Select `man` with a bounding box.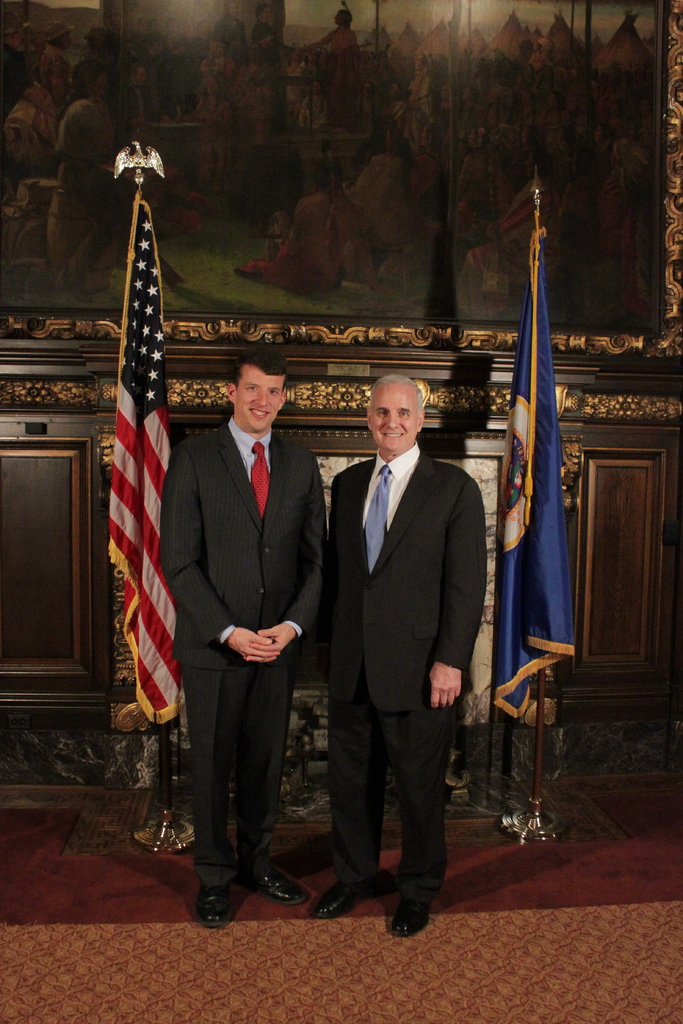
404, 51, 440, 153.
